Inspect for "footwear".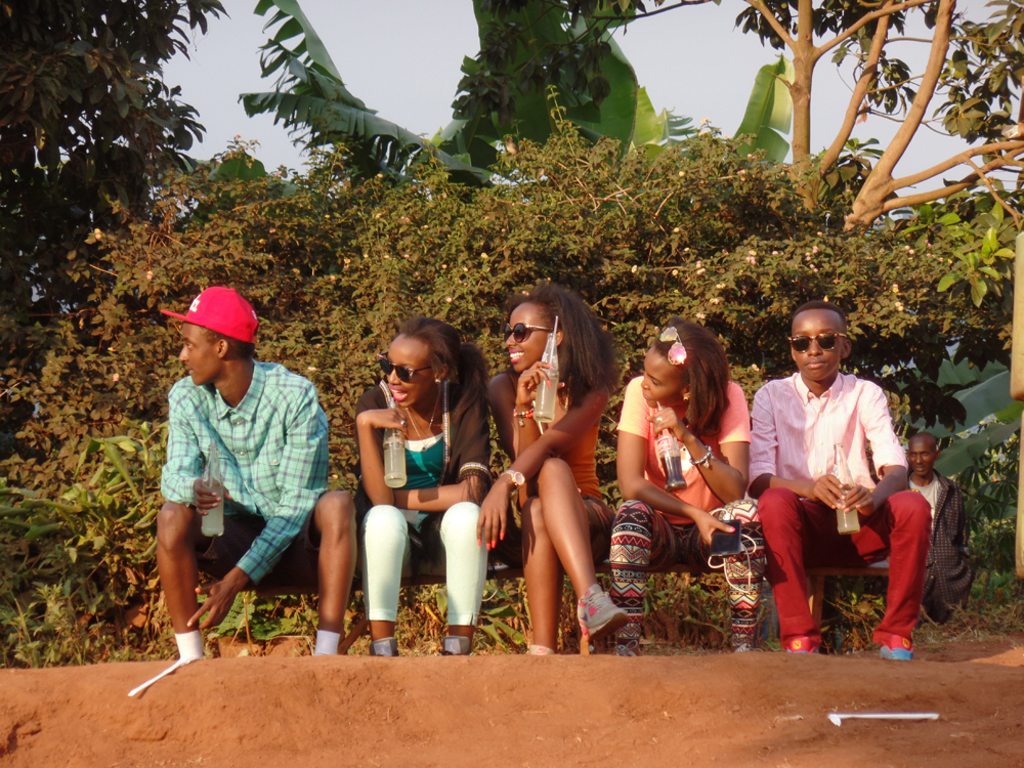
Inspection: select_region(876, 638, 915, 662).
